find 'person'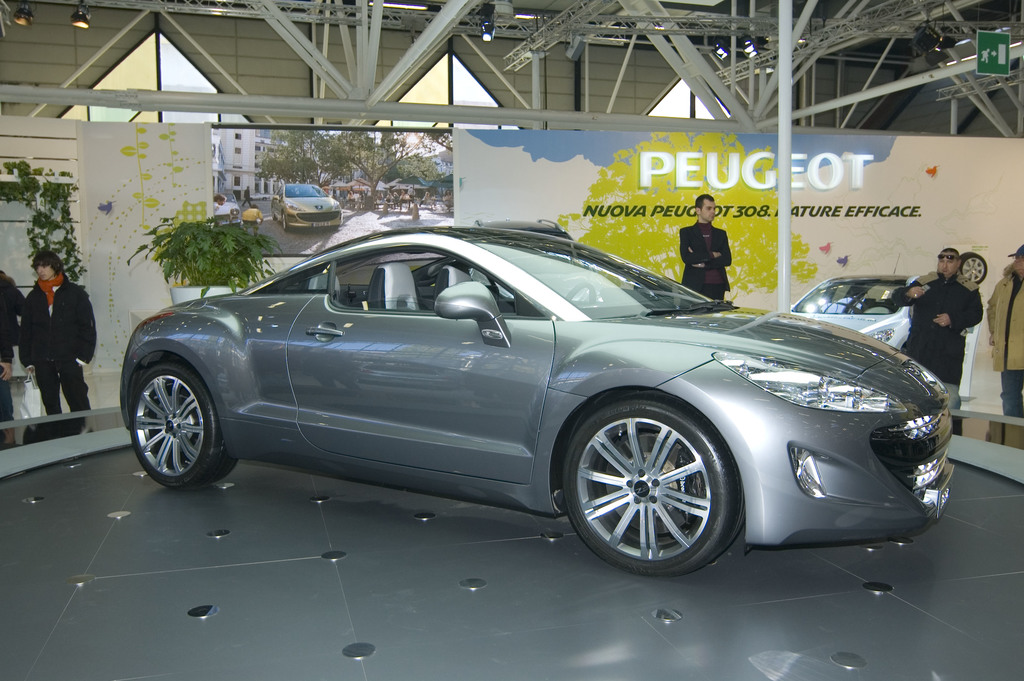
{"x1": 891, "y1": 246, "x2": 986, "y2": 438}
